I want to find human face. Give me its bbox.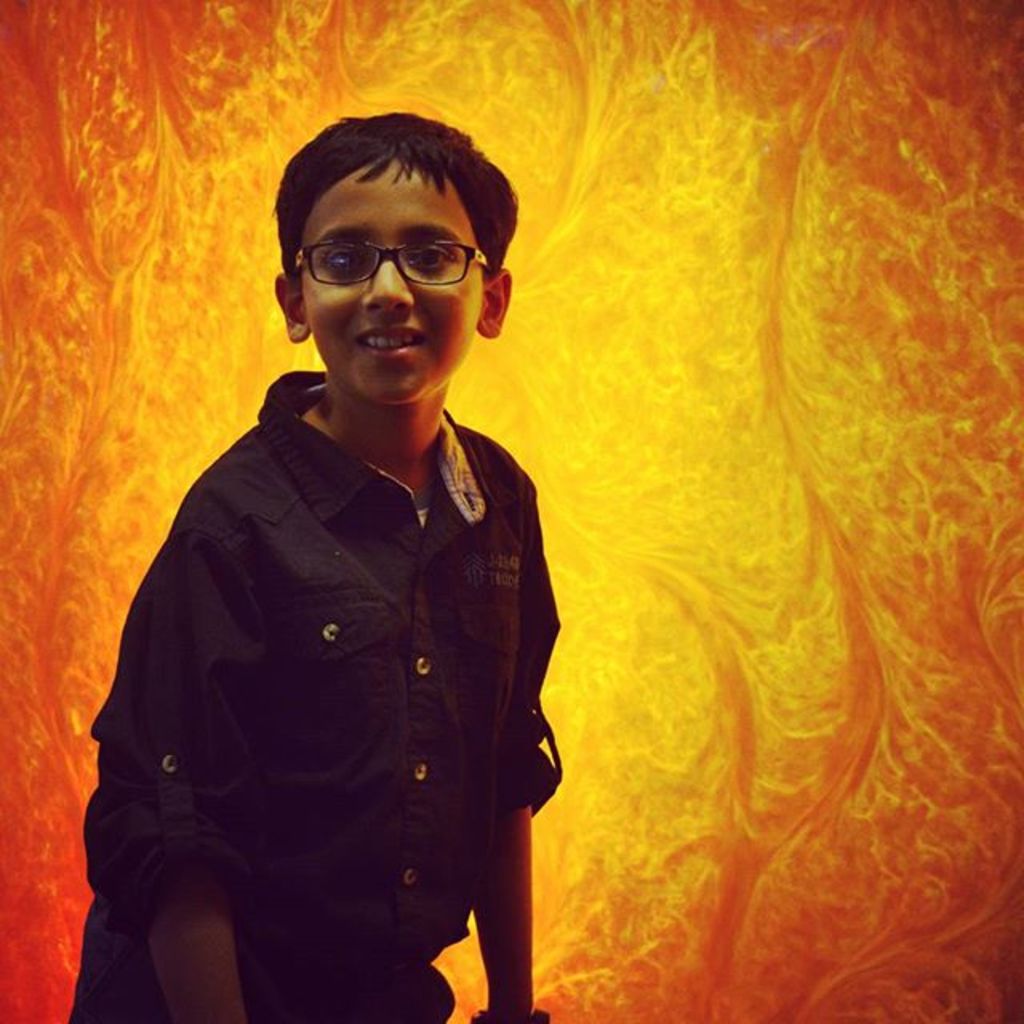
rect(291, 158, 480, 397).
